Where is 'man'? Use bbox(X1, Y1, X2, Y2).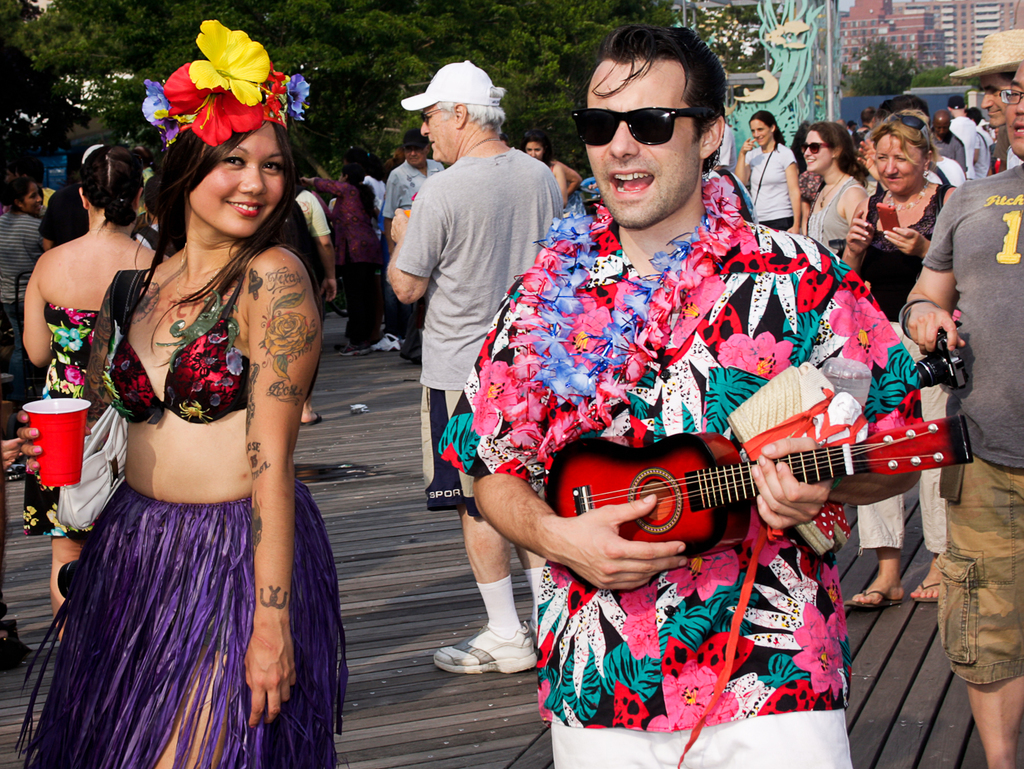
bbox(440, 59, 923, 730).
